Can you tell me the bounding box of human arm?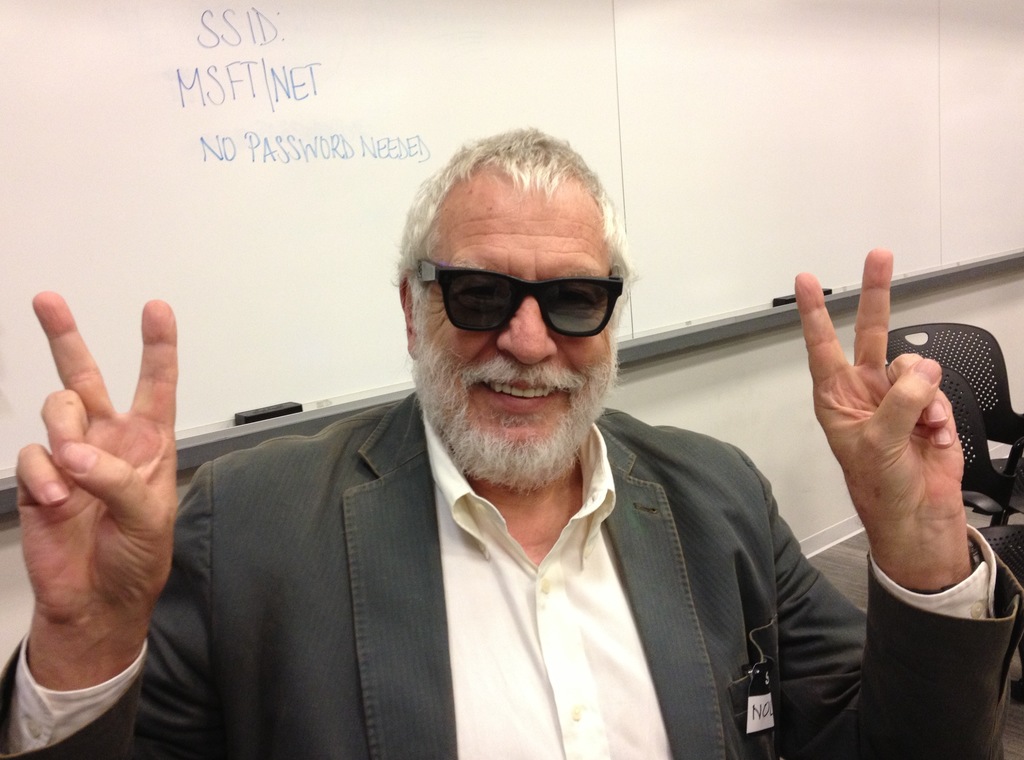
[x1=0, y1=281, x2=215, y2=759].
